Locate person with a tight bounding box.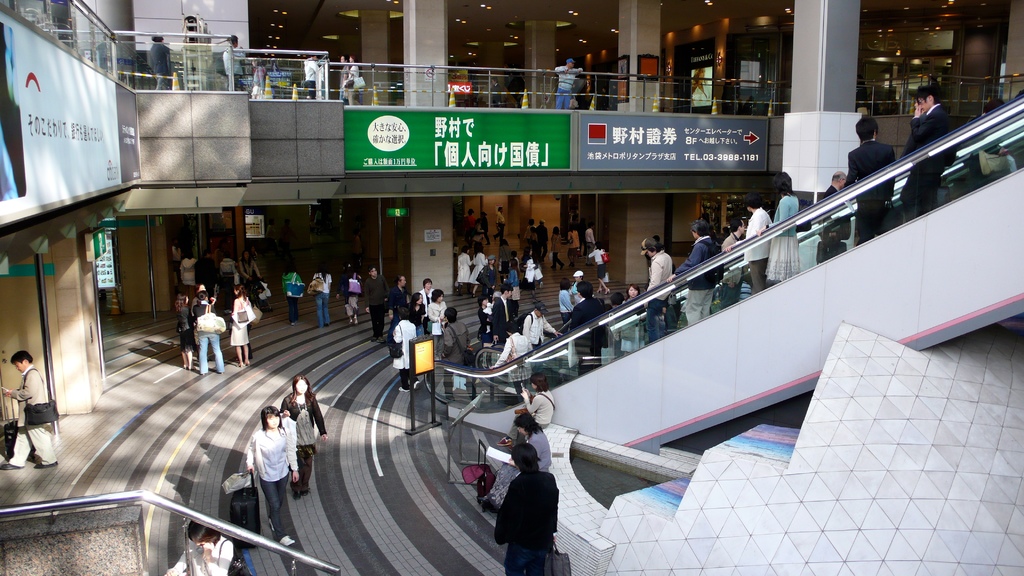
crop(756, 173, 801, 287).
